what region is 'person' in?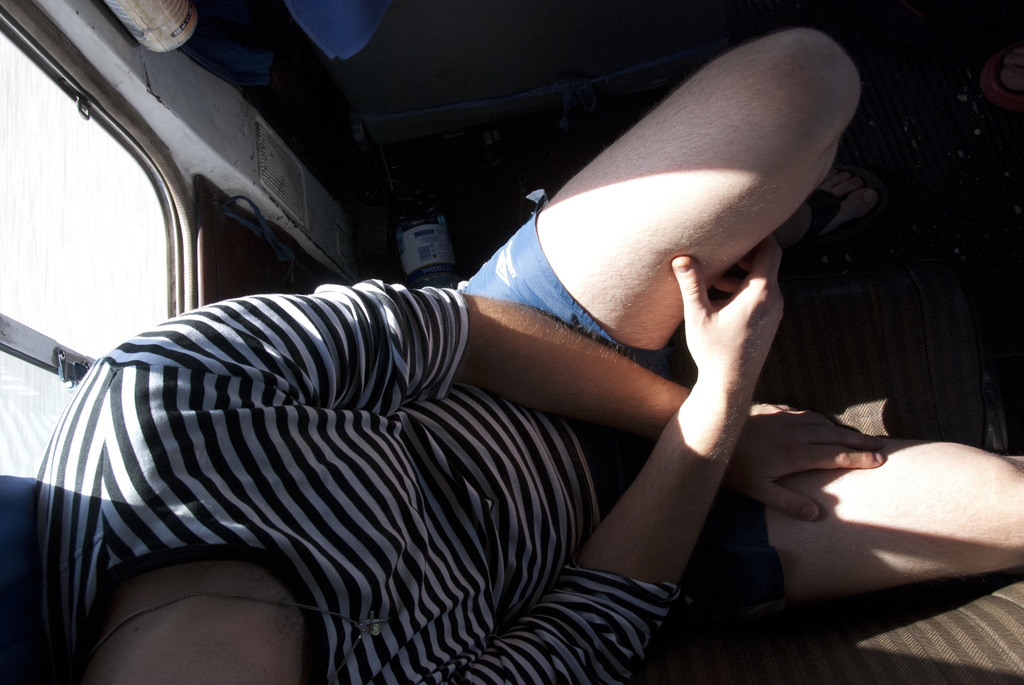
bbox=[27, 25, 1023, 684].
